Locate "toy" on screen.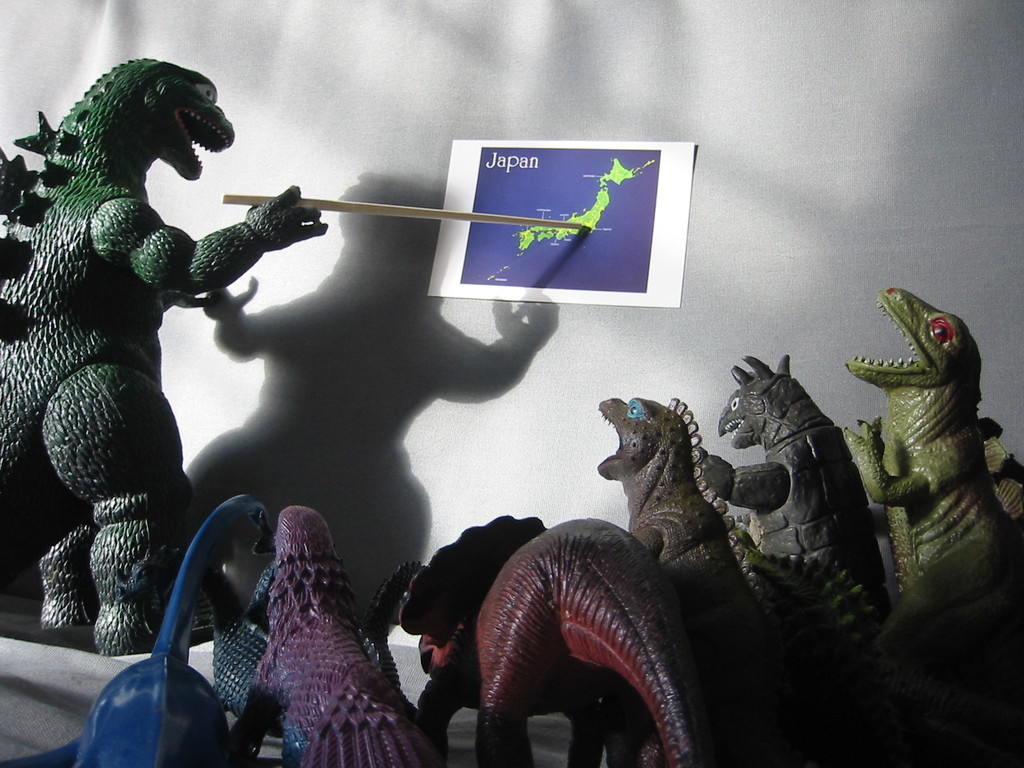
On screen at x1=201, y1=500, x2=443, y2=767.
